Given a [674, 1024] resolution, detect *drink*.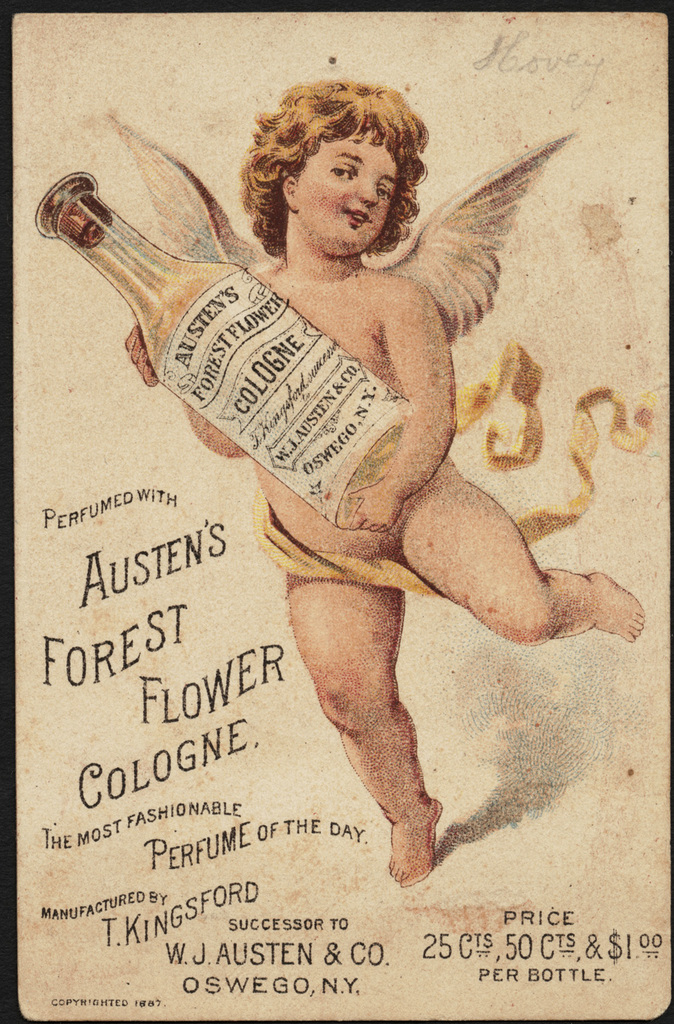
<box>32,174,414,530</box>.
